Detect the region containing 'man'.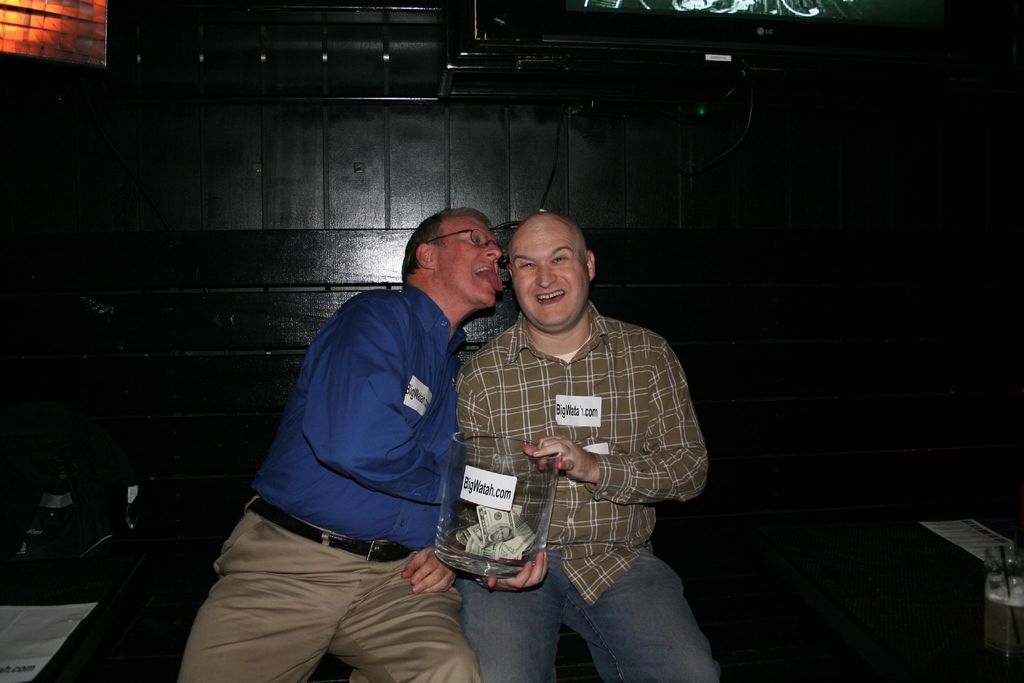
x1=452, y1=213, x2=711, y2=682.
